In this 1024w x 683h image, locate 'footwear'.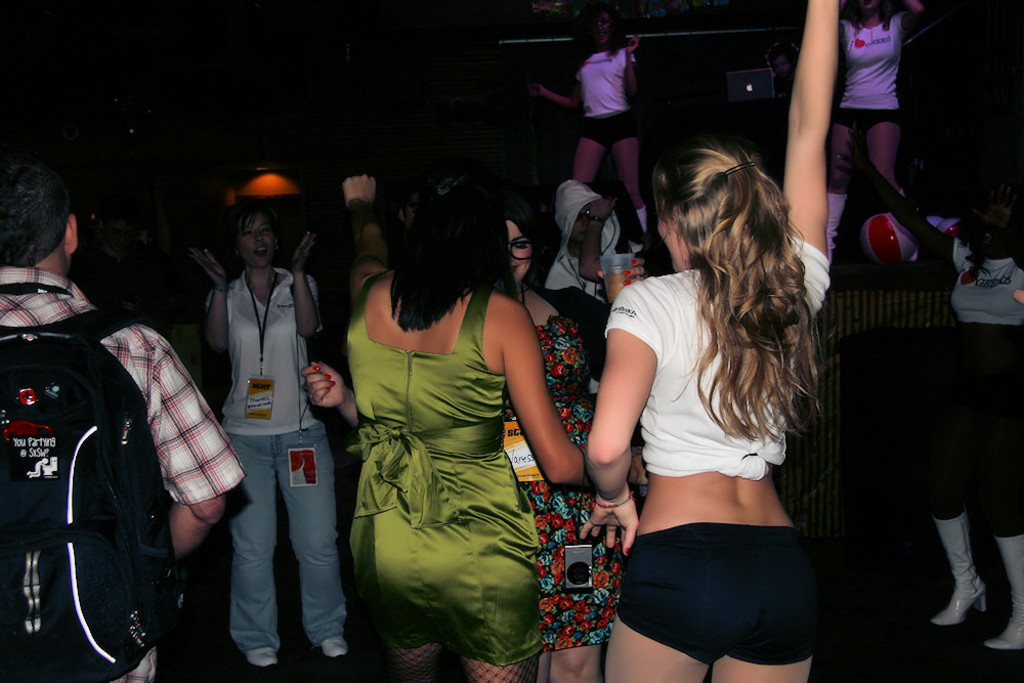
Bounding box: locate(932, 513, 994, 633).
